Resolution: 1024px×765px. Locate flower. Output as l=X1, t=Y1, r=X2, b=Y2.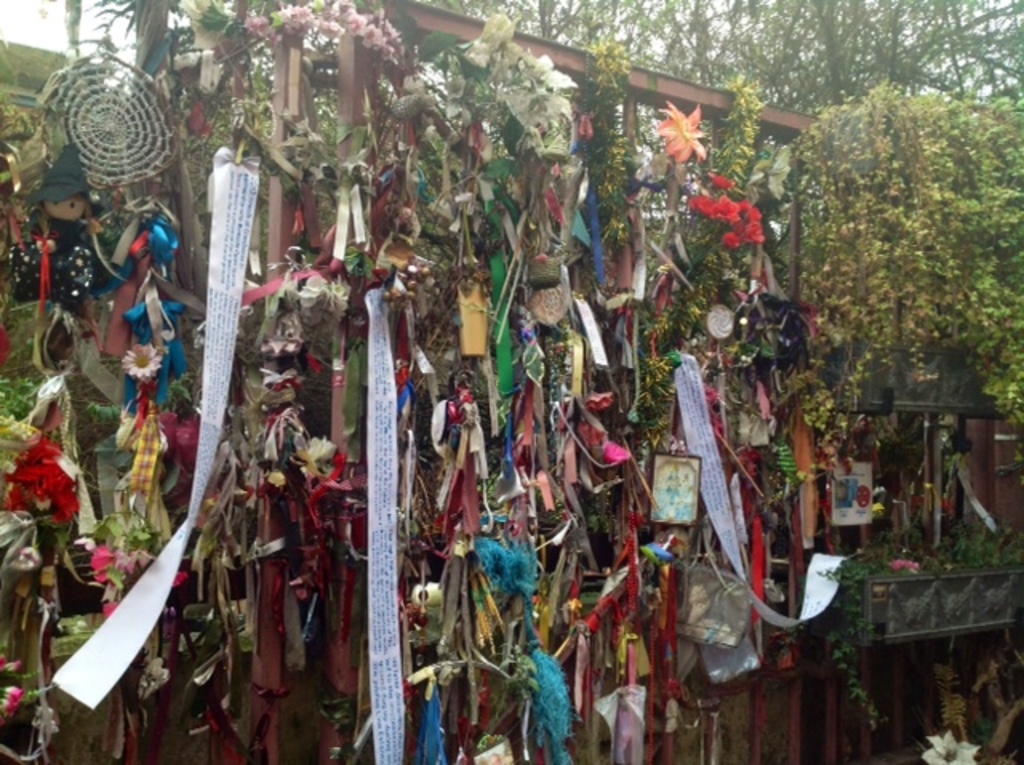
l=891, t=557, r=923, b=575.
